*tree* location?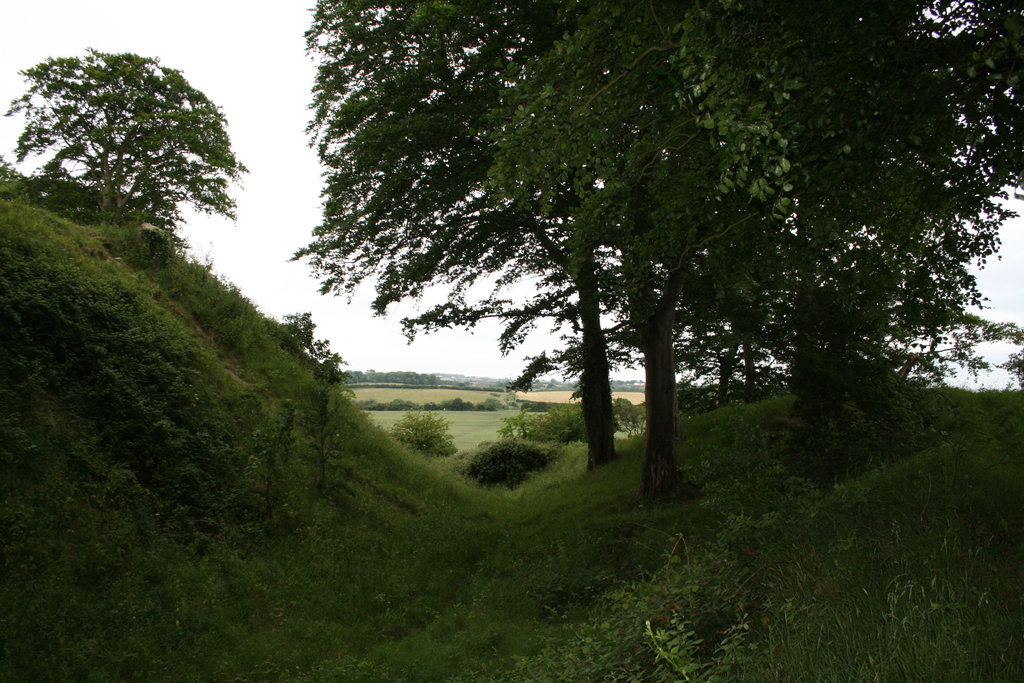
463,436,557,488
